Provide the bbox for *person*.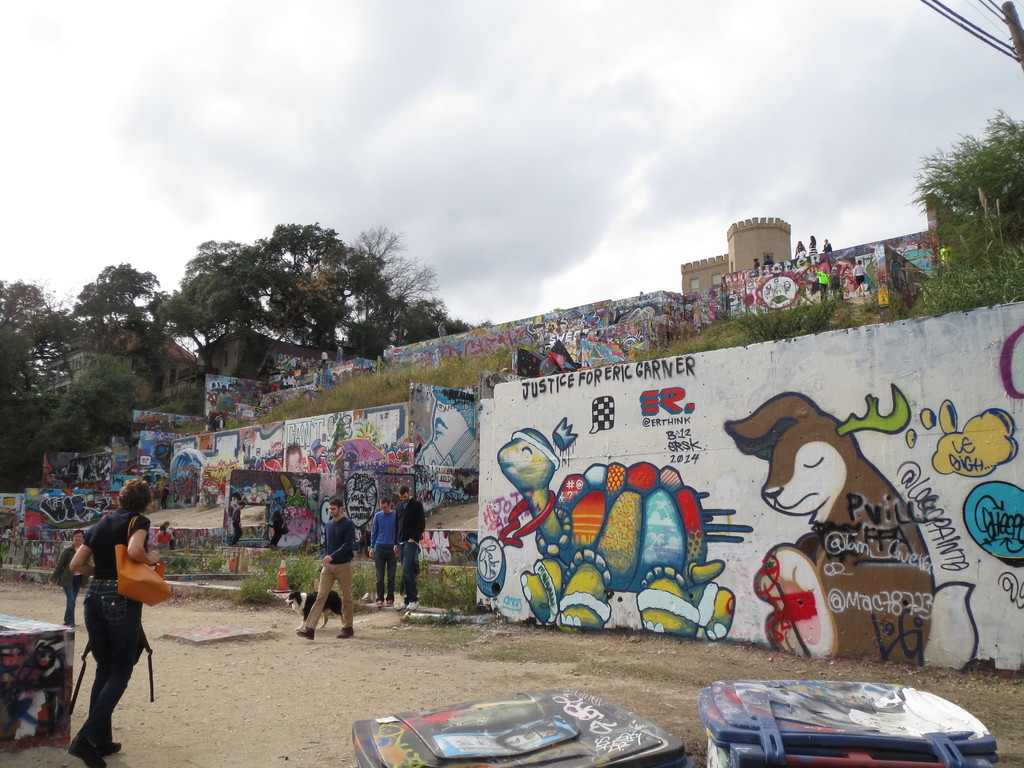
<box>75,482,170,767</box>.
